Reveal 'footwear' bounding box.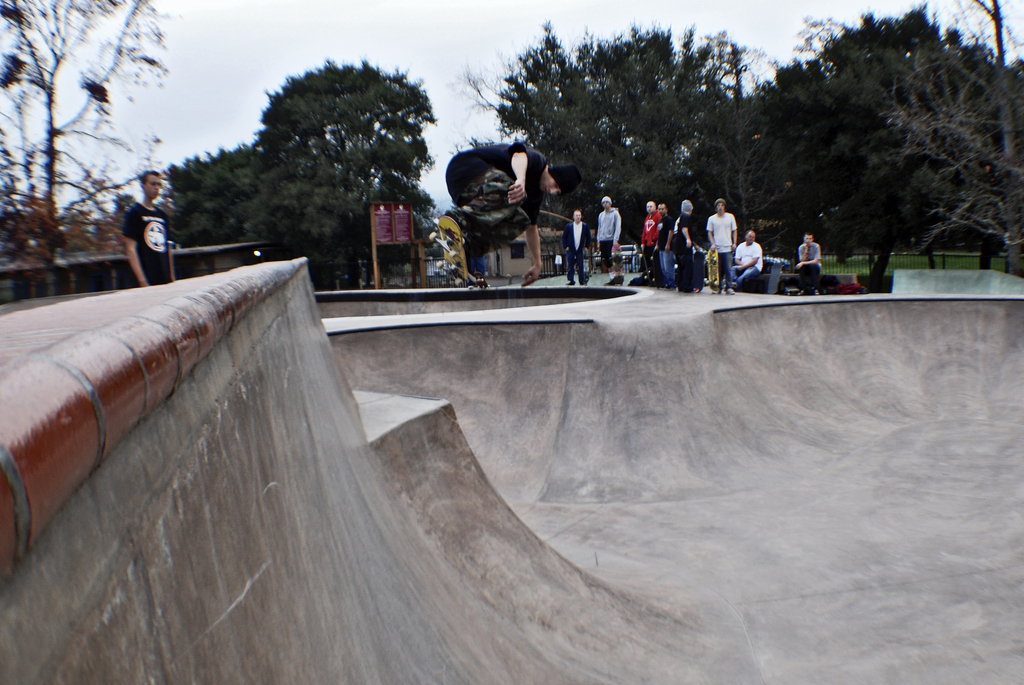
Revealed: [x1=606, y1=278, x2=623, y2=284].
